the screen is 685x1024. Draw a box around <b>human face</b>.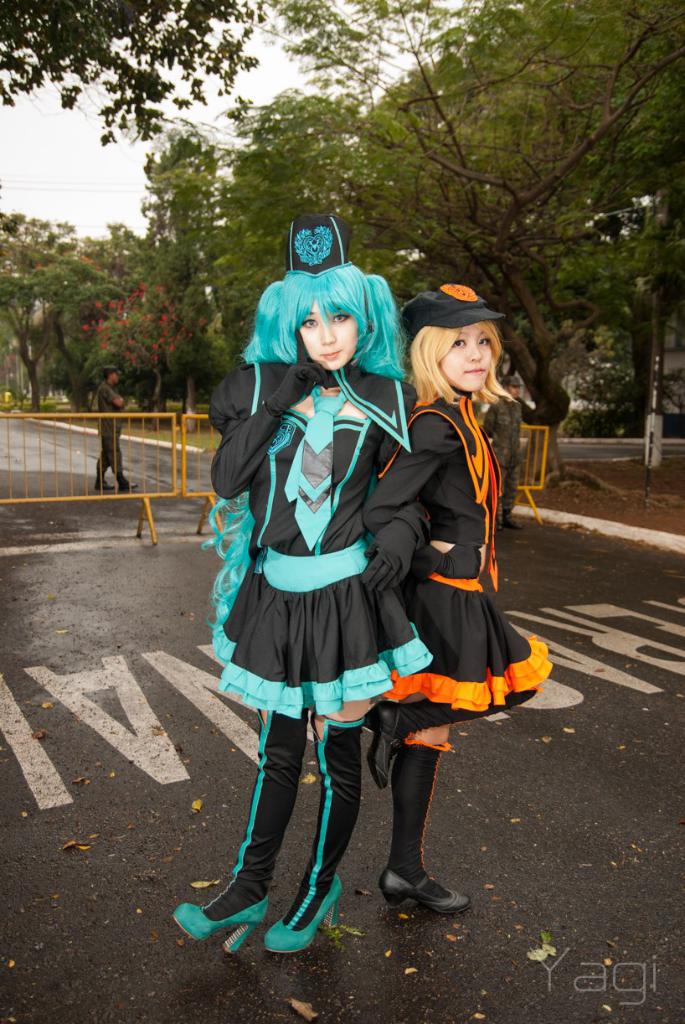
<box>510,384,520,398</box>.
